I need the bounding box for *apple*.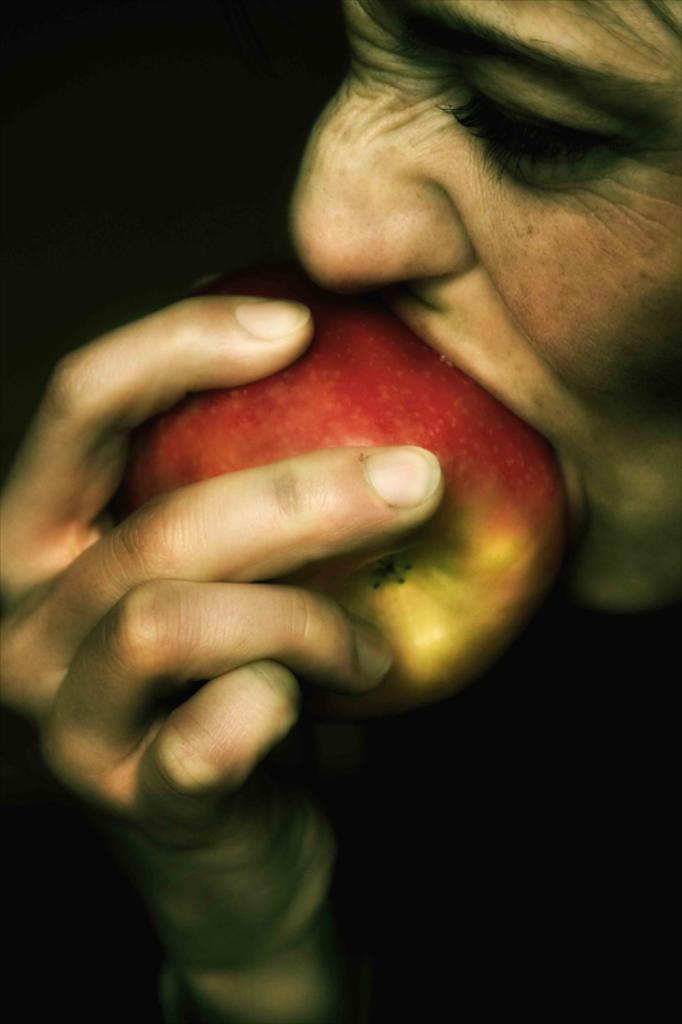
Here it is: {"left": 171, "top": 288, "right": 558, "bottom": 639}.
